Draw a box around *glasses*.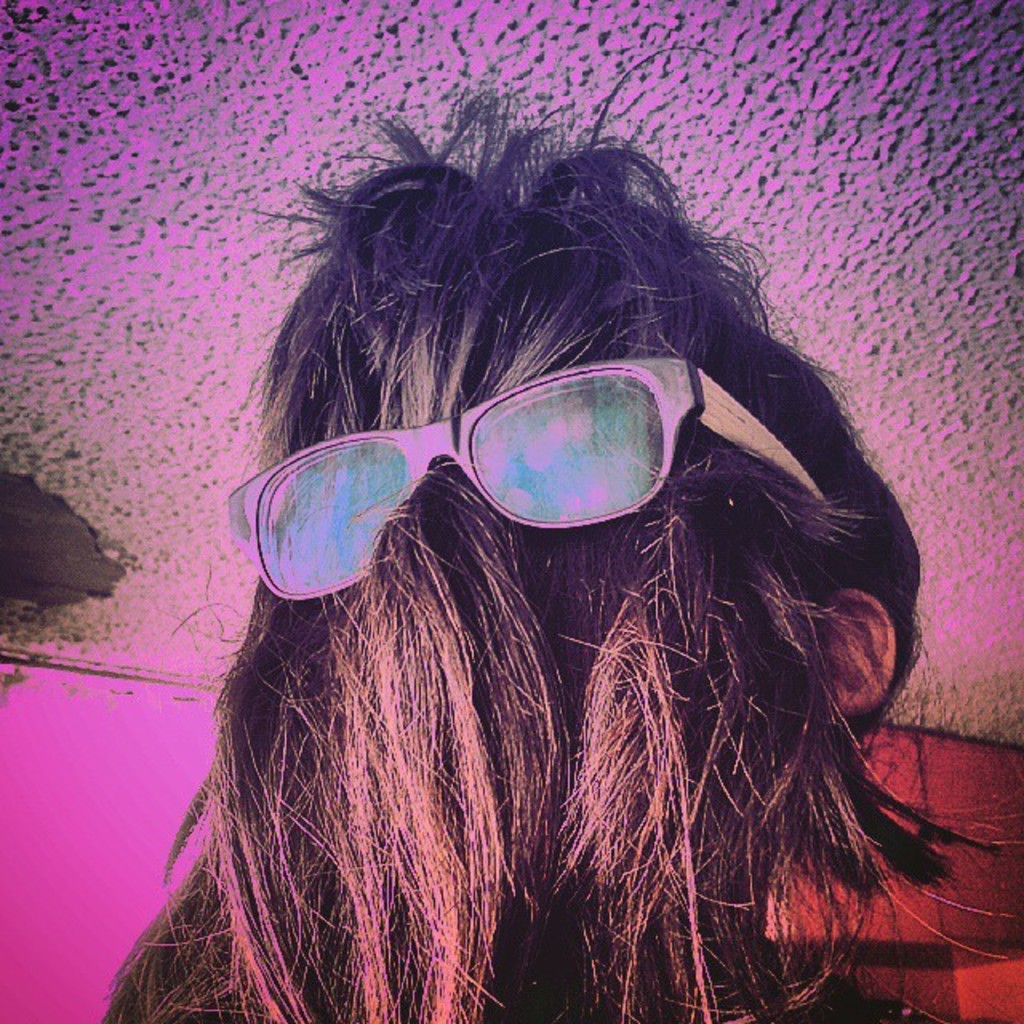
216/352/842/613.
